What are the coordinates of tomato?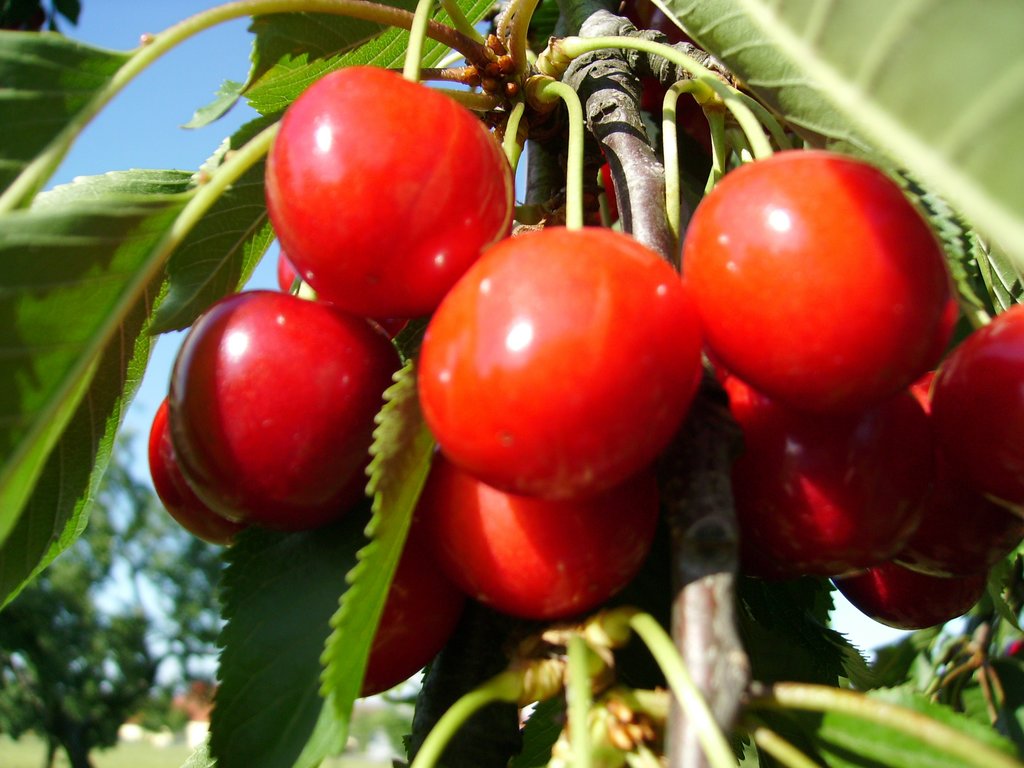
l=723, t=366, r=927, b=574.
